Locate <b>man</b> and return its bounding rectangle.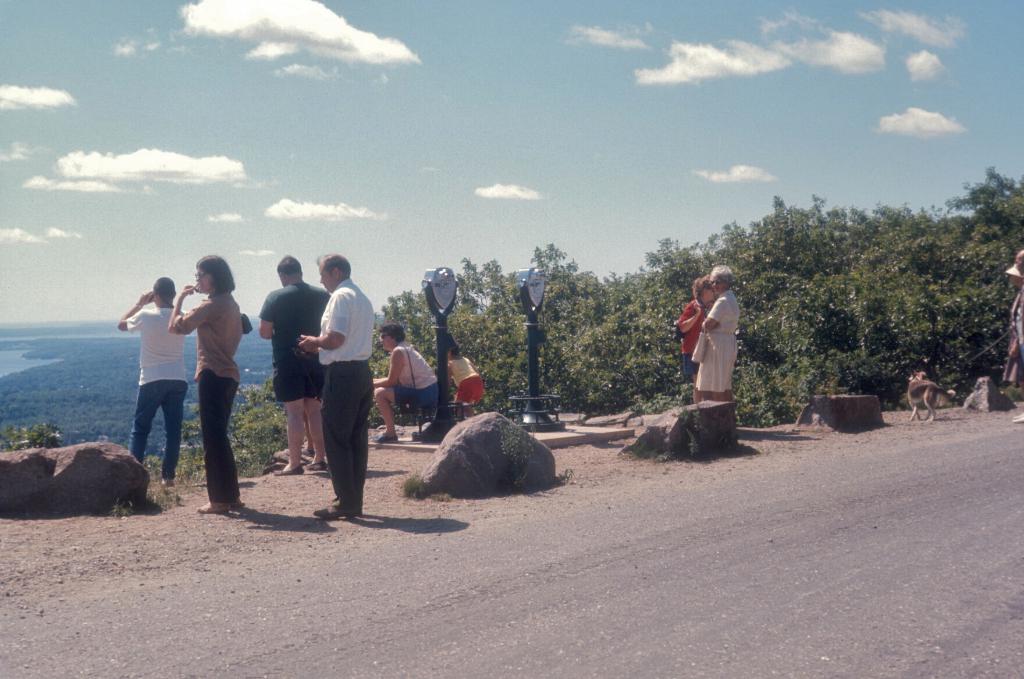
(x1=259, y1=256, x2=334, y2=479).
